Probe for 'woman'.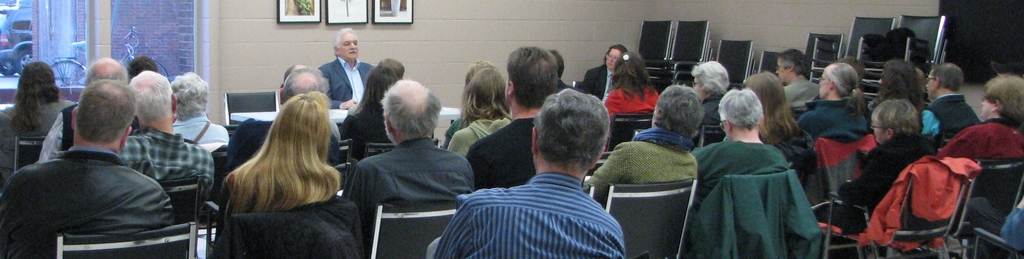
Probe result: bbox=[606, 50, 665, 121].
